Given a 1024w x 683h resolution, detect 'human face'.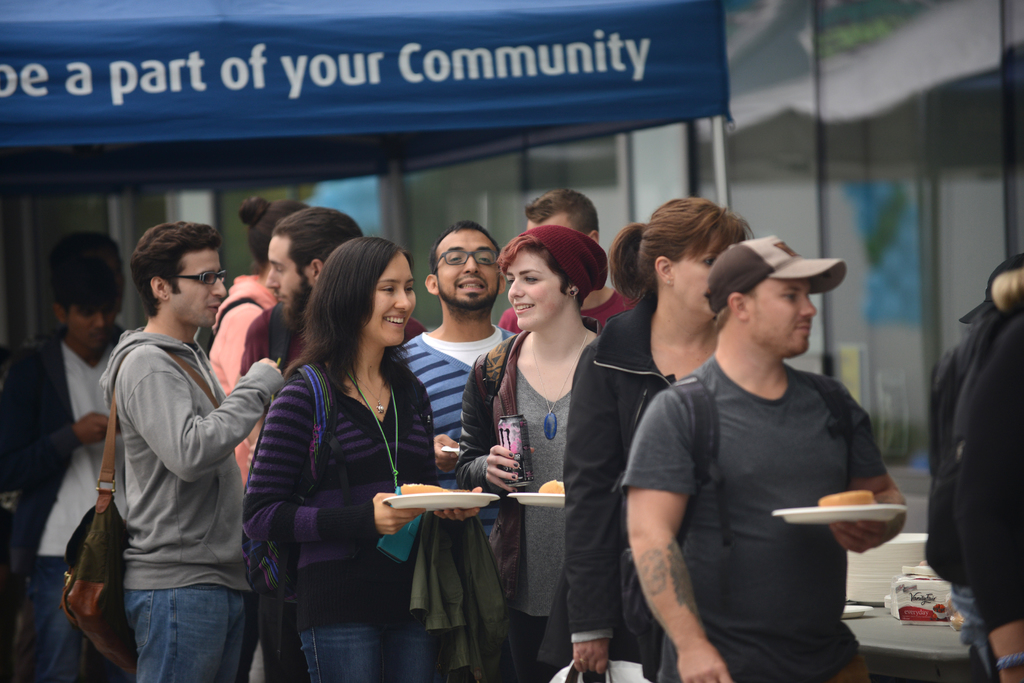
box(528, 212, 573, 229).
